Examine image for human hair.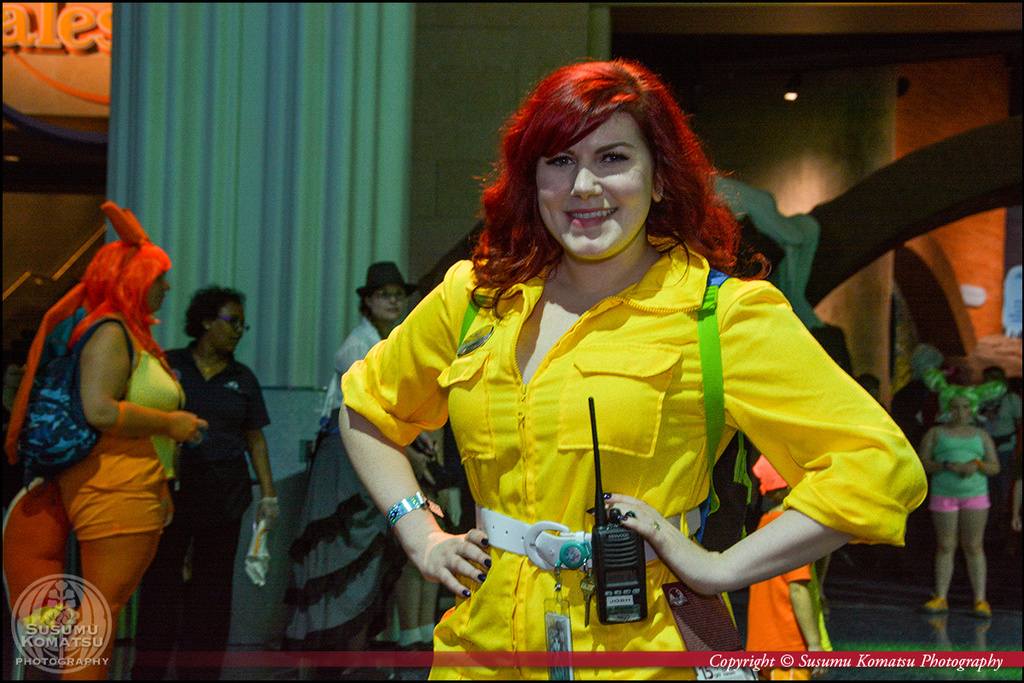
Examination result: bbox(358, 295, 373, 324).
